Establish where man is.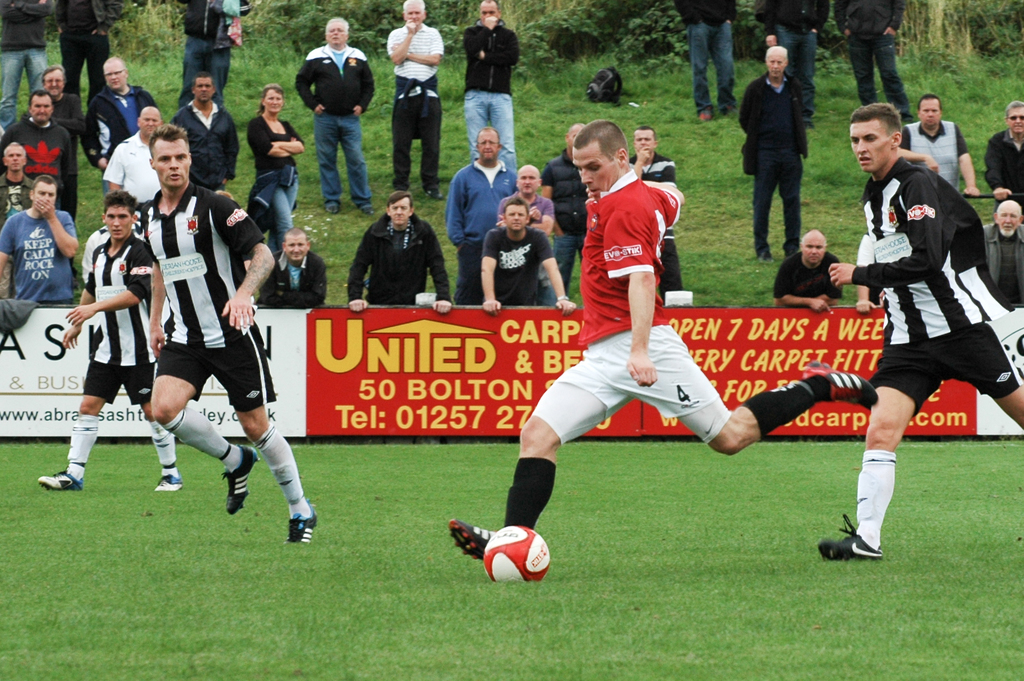
Established at (left=150, top=122, right=320, bottom=540).
